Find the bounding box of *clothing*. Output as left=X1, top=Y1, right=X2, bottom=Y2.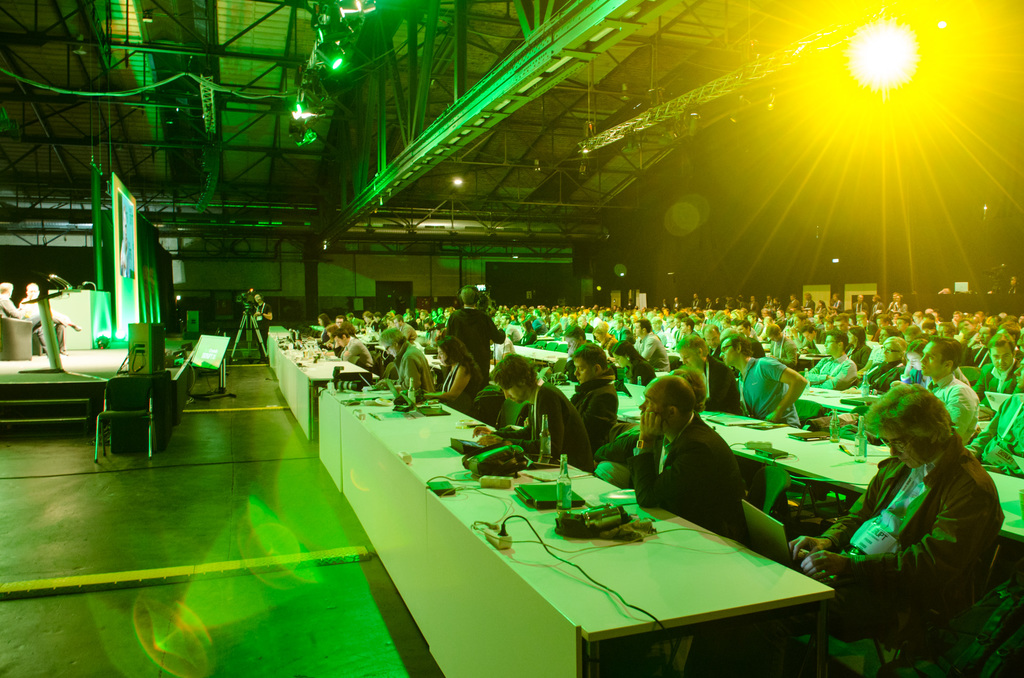
left=879, top=355, right=916, bottom=390.
